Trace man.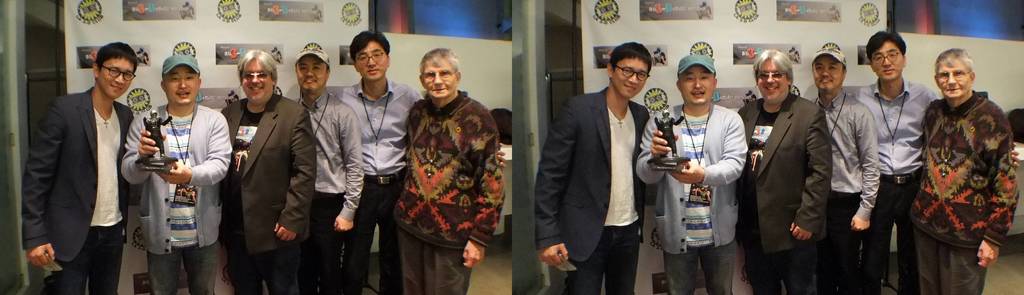
Traced to bbox=(653, 108, 687, 156).
